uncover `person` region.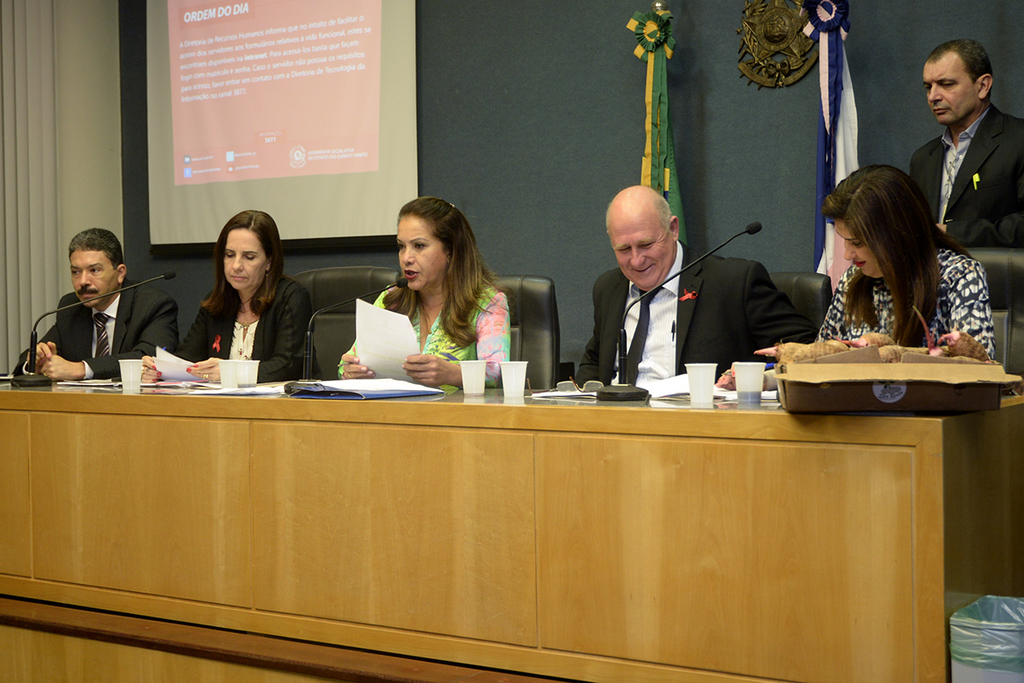
Uncovered: (x1=338, y1=198, x2=510, y2=389).
